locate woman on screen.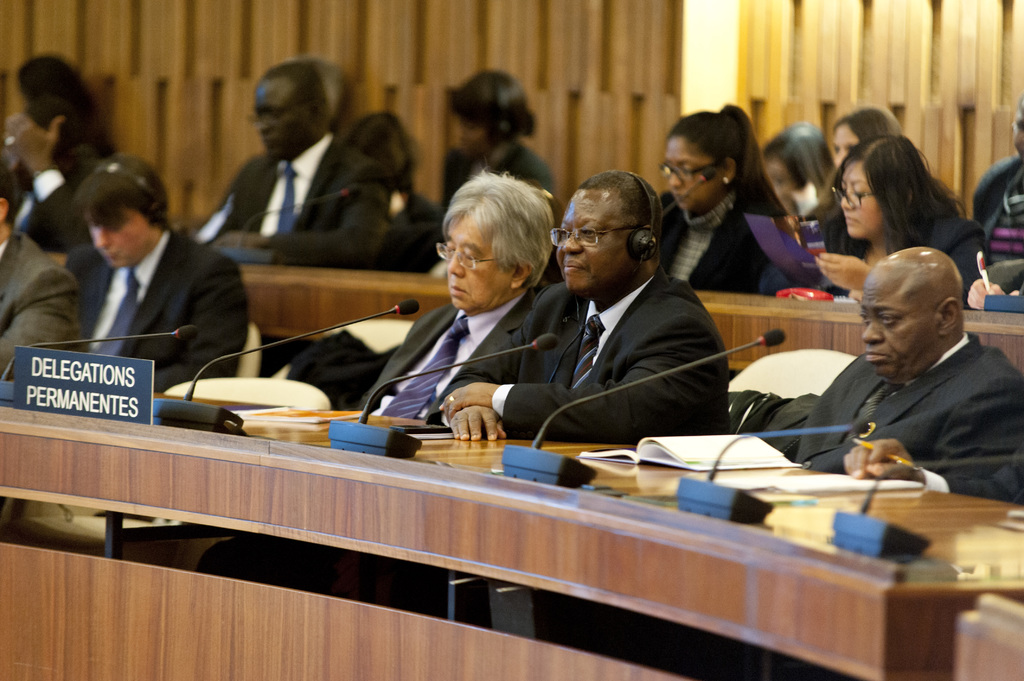
On screen at 764, 130, 836, 211.
